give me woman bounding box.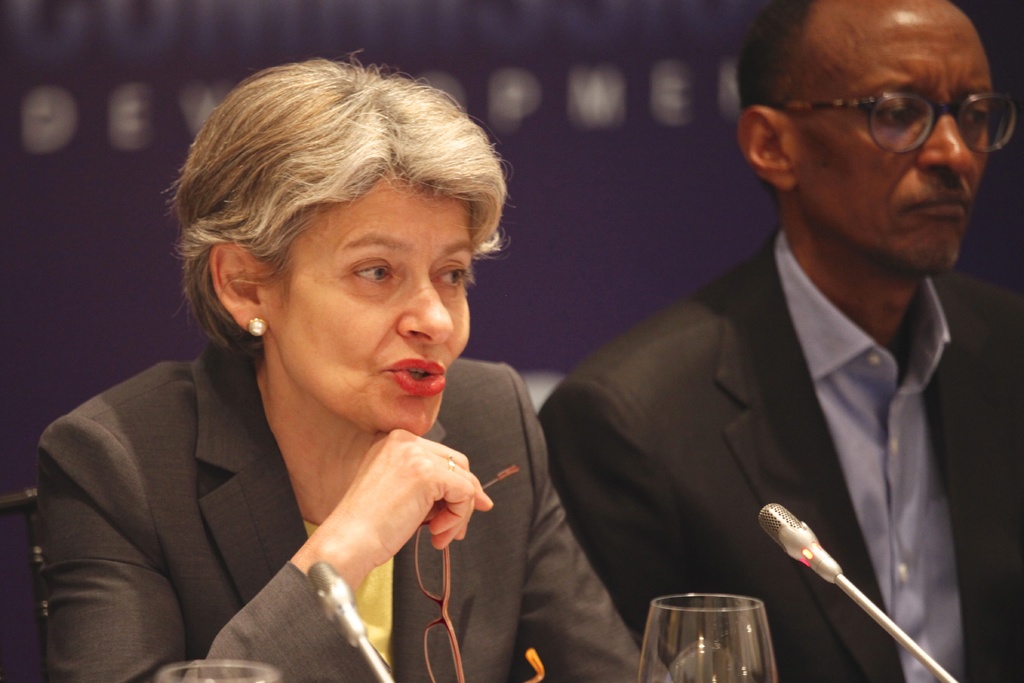
detection(40, 56, 597, 680).
